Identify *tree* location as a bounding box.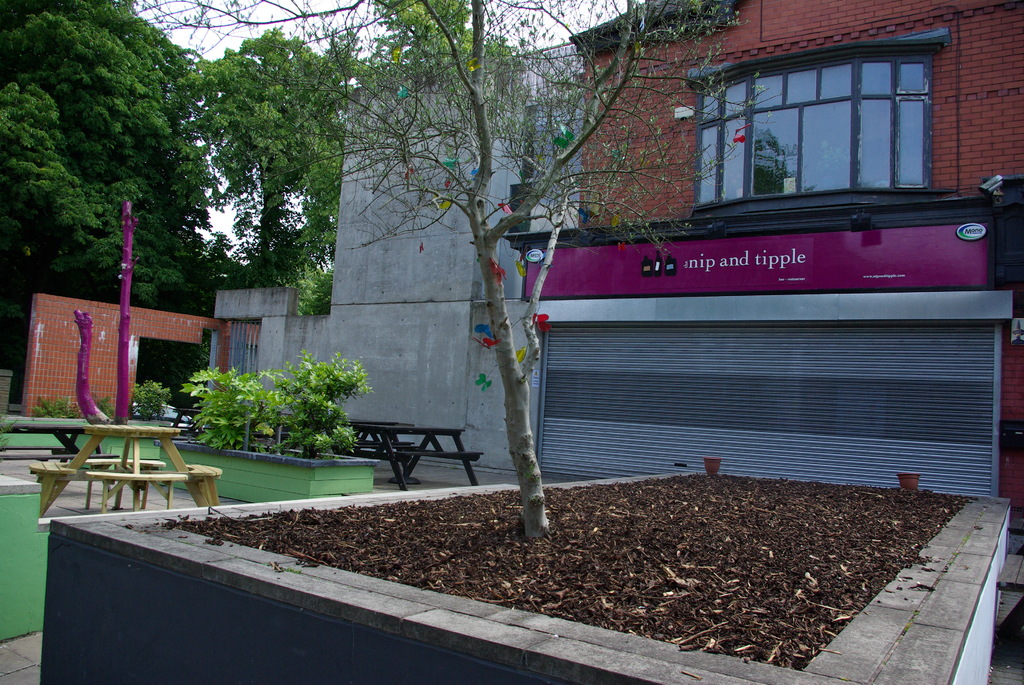
box=[200, 23, 394, 308].
